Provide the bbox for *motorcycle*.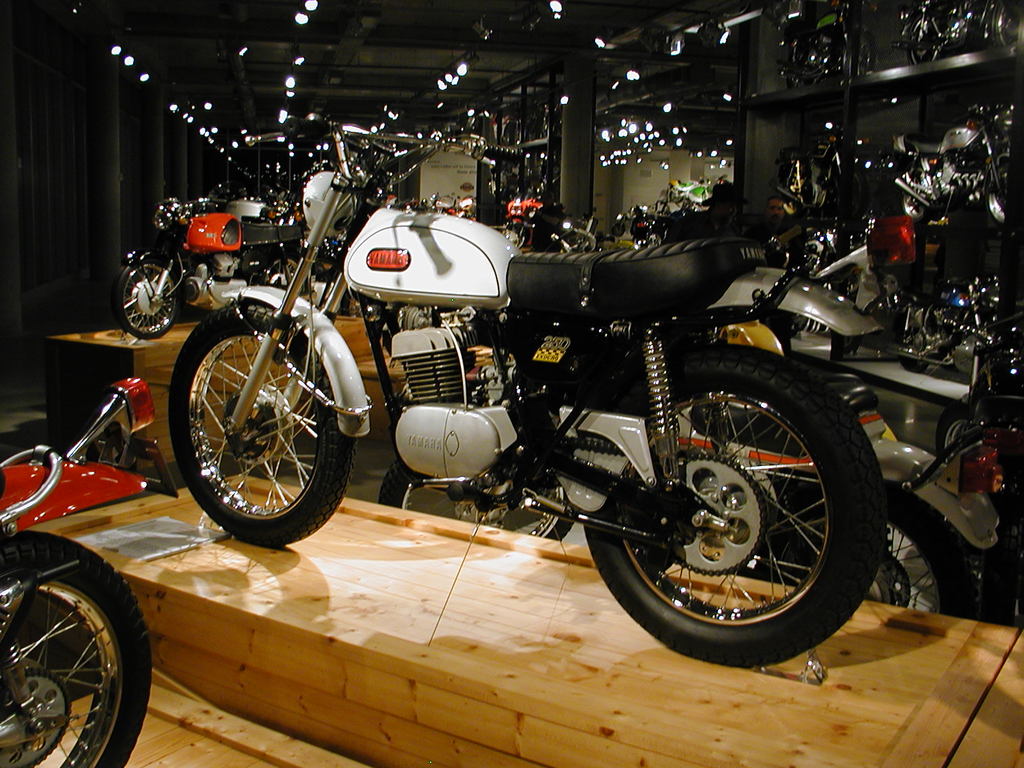
left=0, top=367, right=178, bottom=767.
